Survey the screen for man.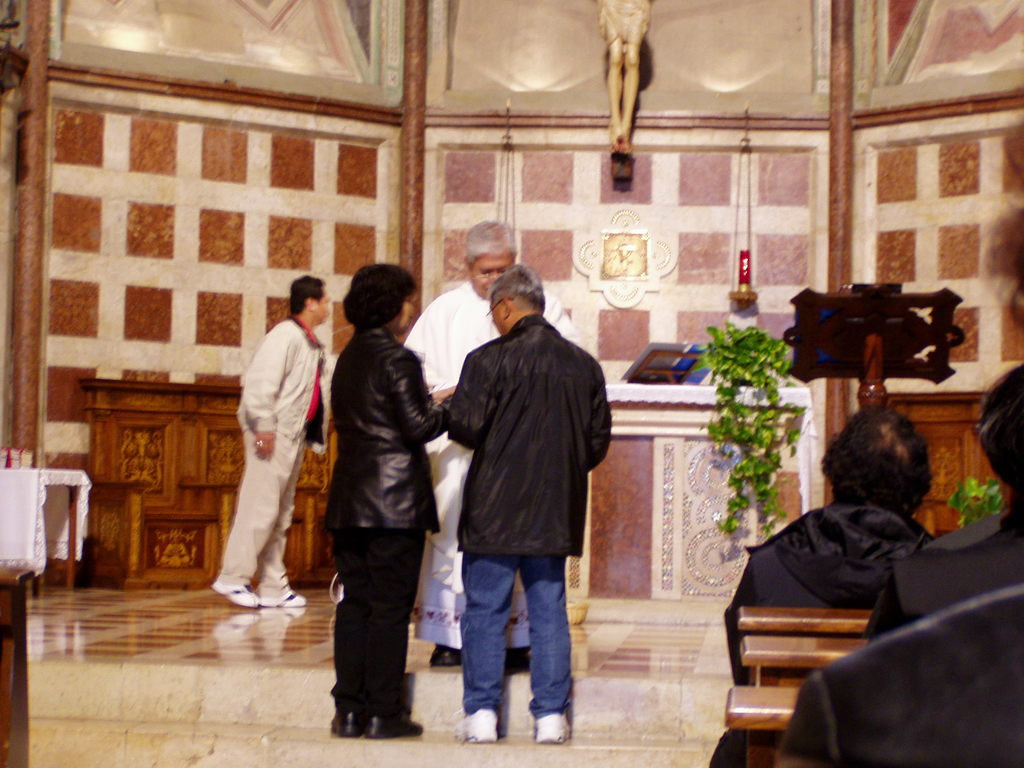
Survey found: x1=710, y1=401, x2=940, y2=767.
